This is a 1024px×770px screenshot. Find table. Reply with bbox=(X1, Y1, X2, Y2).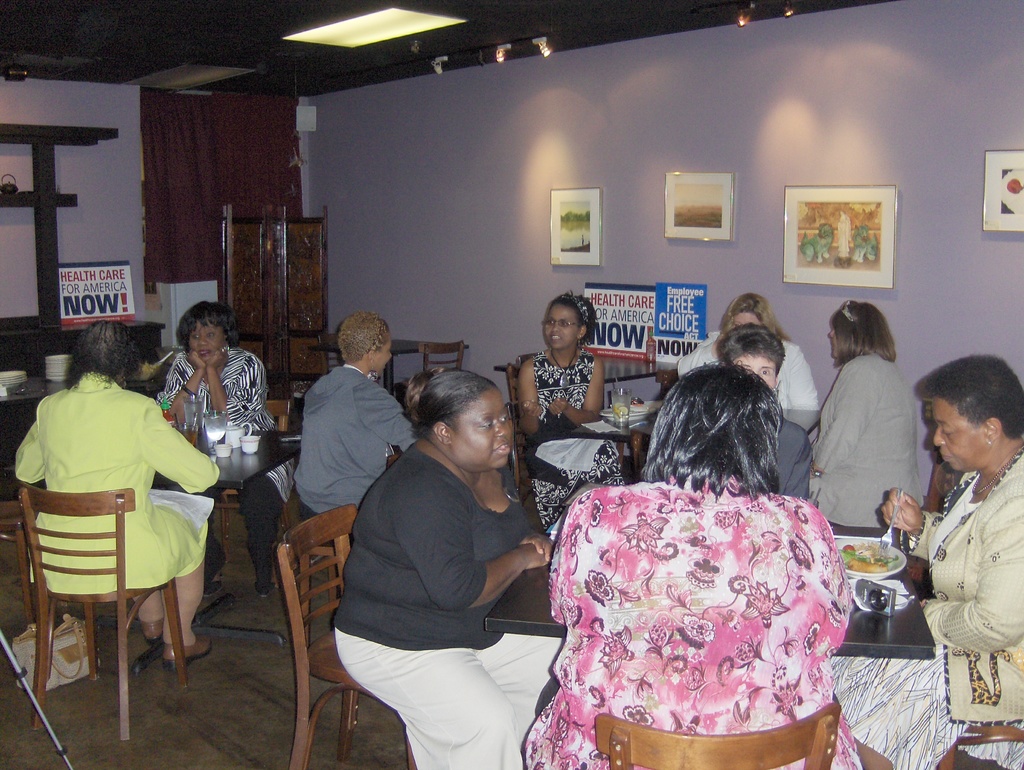
bbox=(310, 339, 470, 396).
